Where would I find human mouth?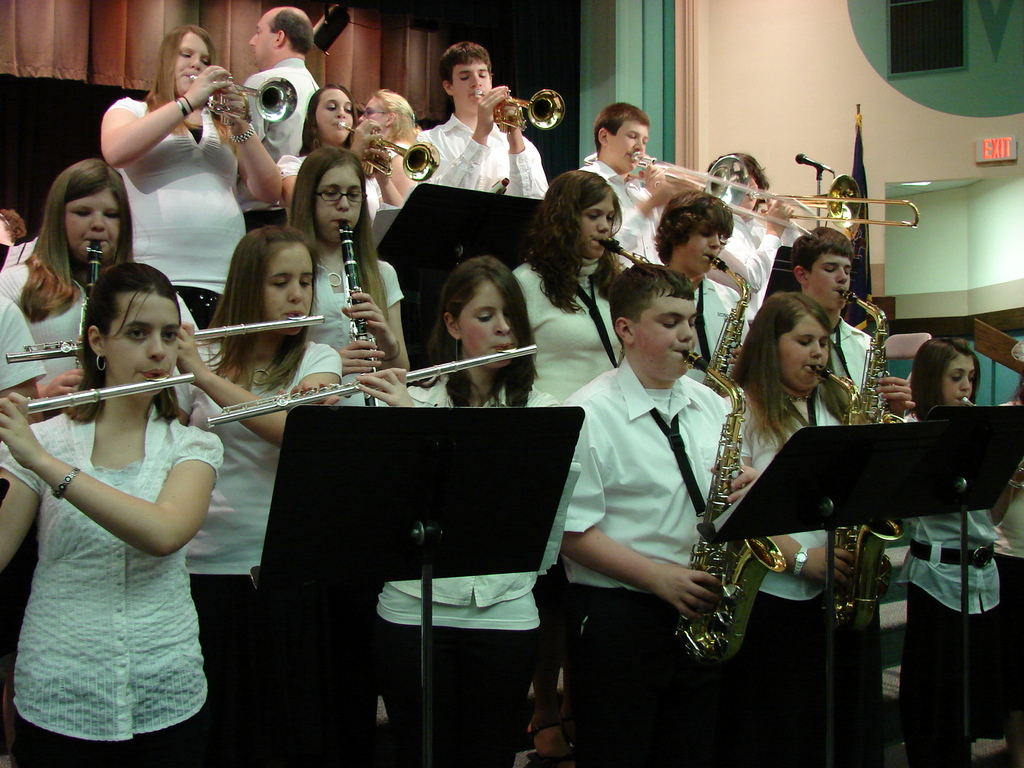
At [837, 291, 842, 294].
